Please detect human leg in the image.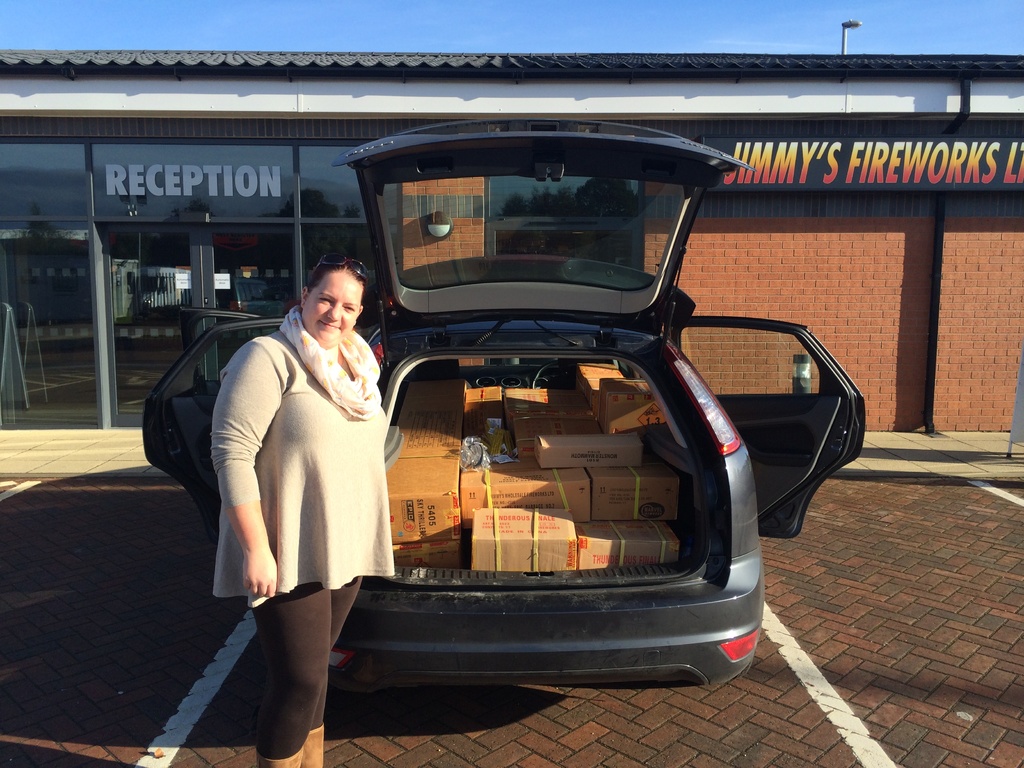
bbox(309, 550, 367, 767).
